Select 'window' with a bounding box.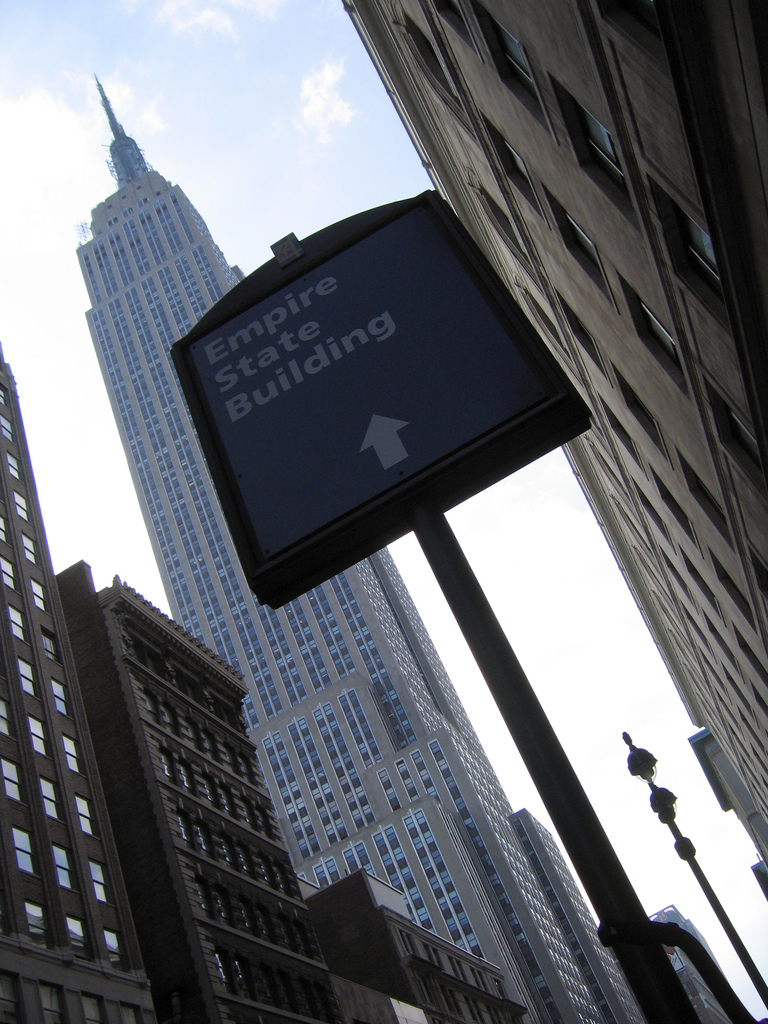
bbox(74, 794, 95, 836).
